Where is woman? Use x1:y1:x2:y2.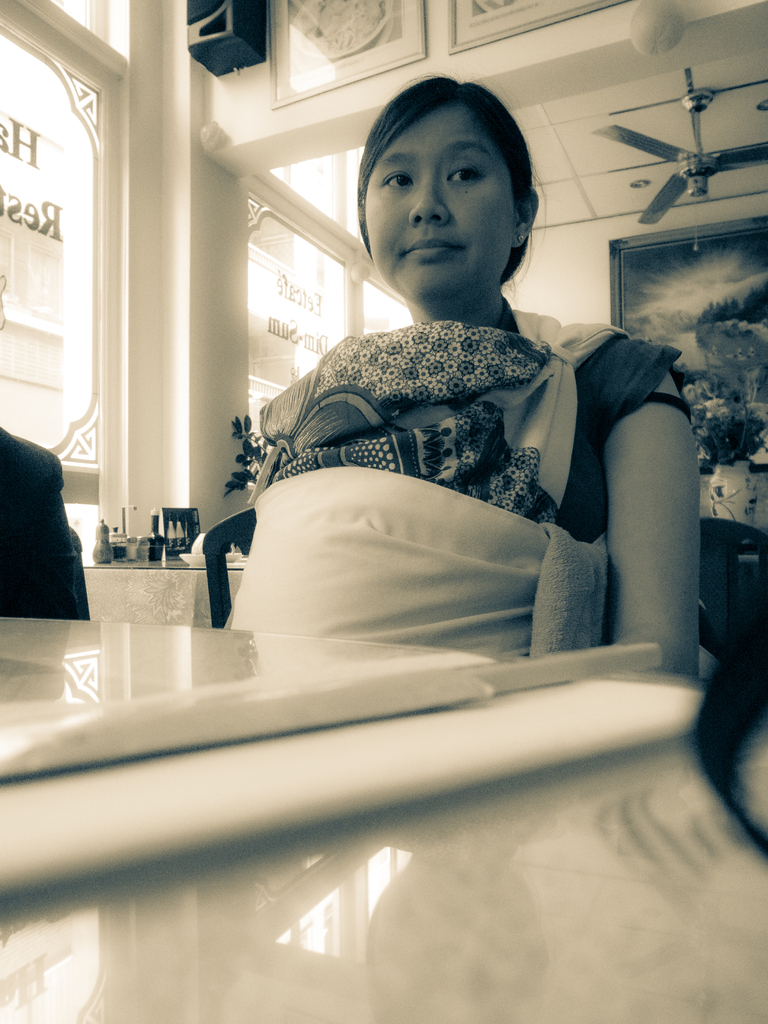
246:74:702:684.
